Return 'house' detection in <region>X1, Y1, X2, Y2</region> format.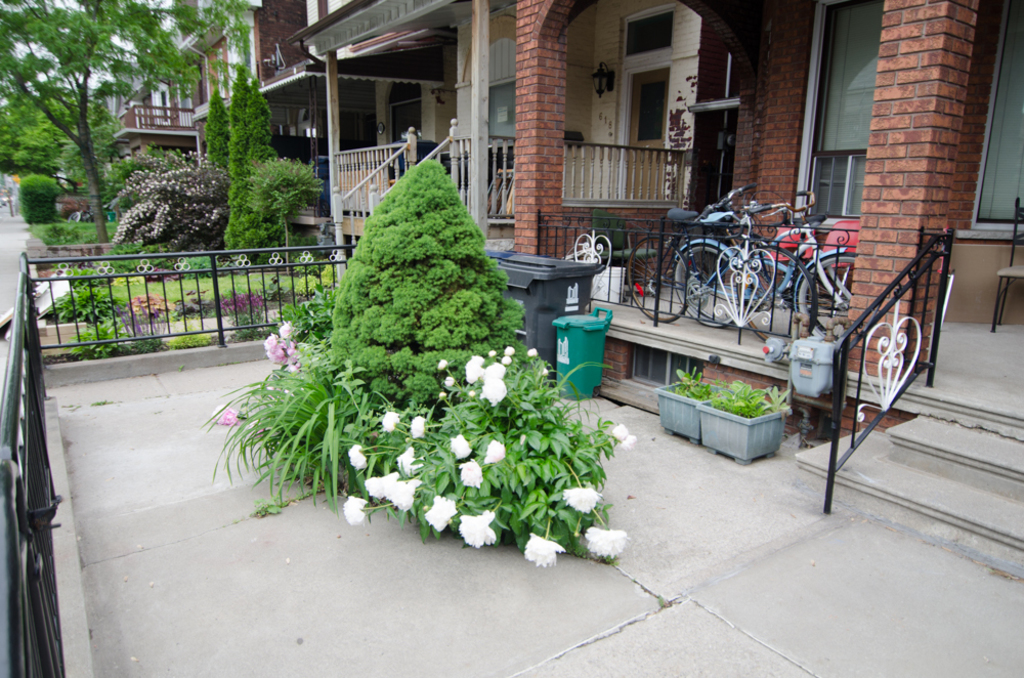
<region>517, 0, 1023, 583</region>.
